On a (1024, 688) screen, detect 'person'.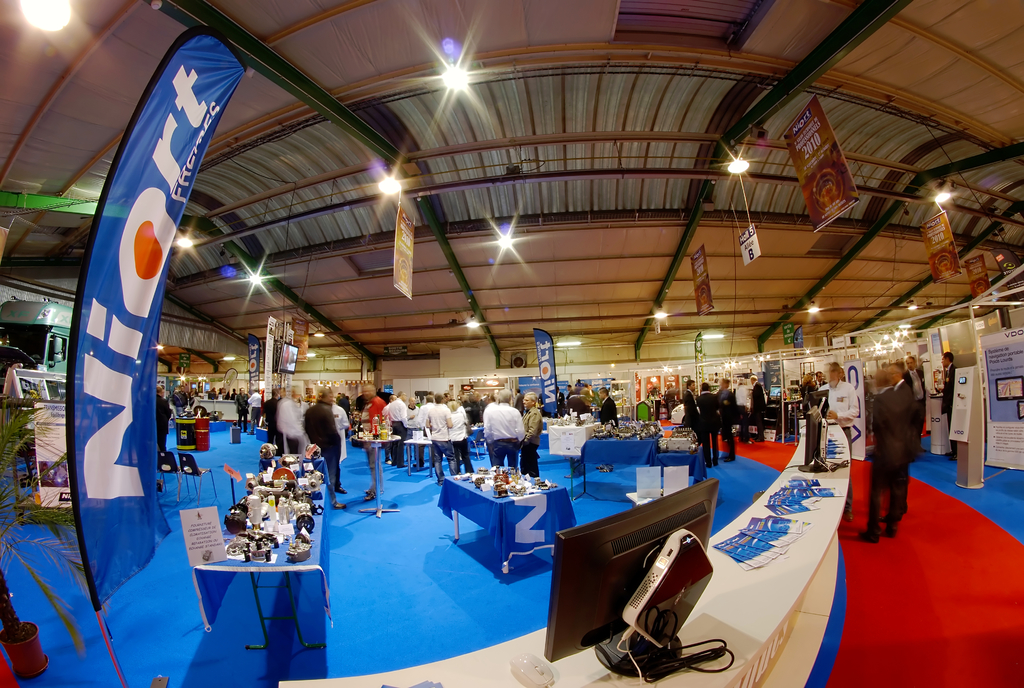
(941,351,957,462).
